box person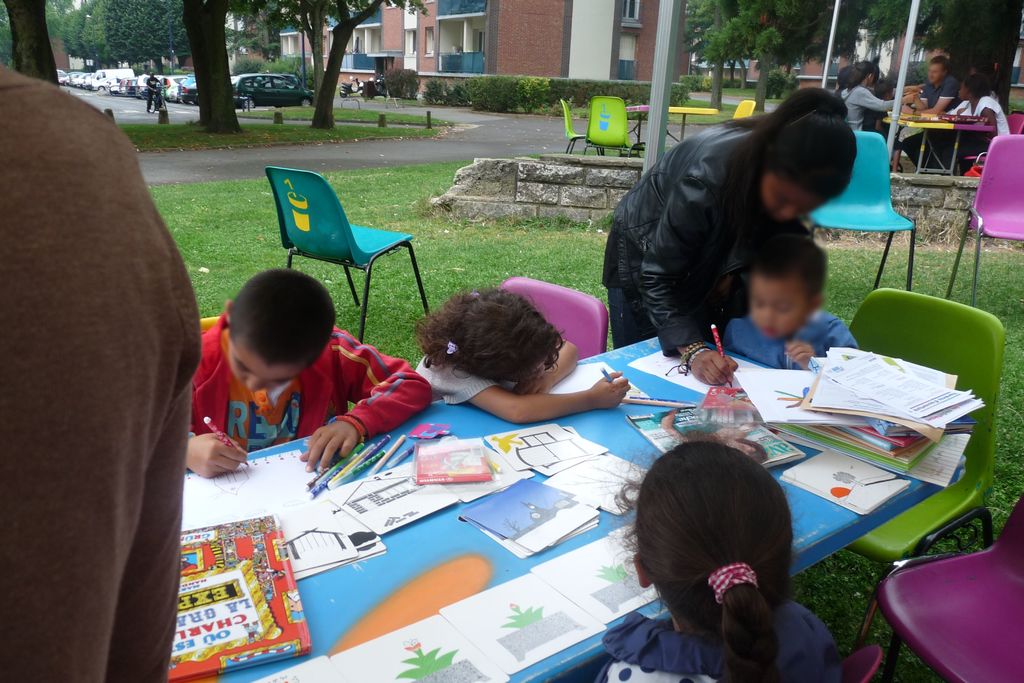
rect(591, 429, 849, 682)
